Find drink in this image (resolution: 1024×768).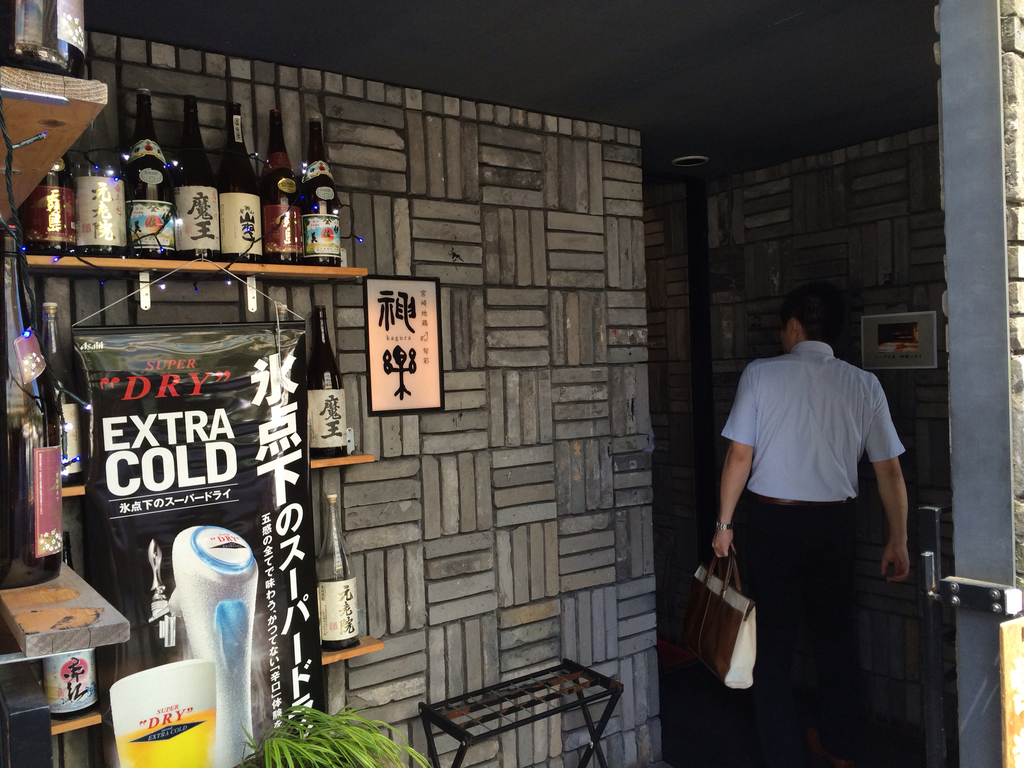
region(304, 306, 349, 460).
